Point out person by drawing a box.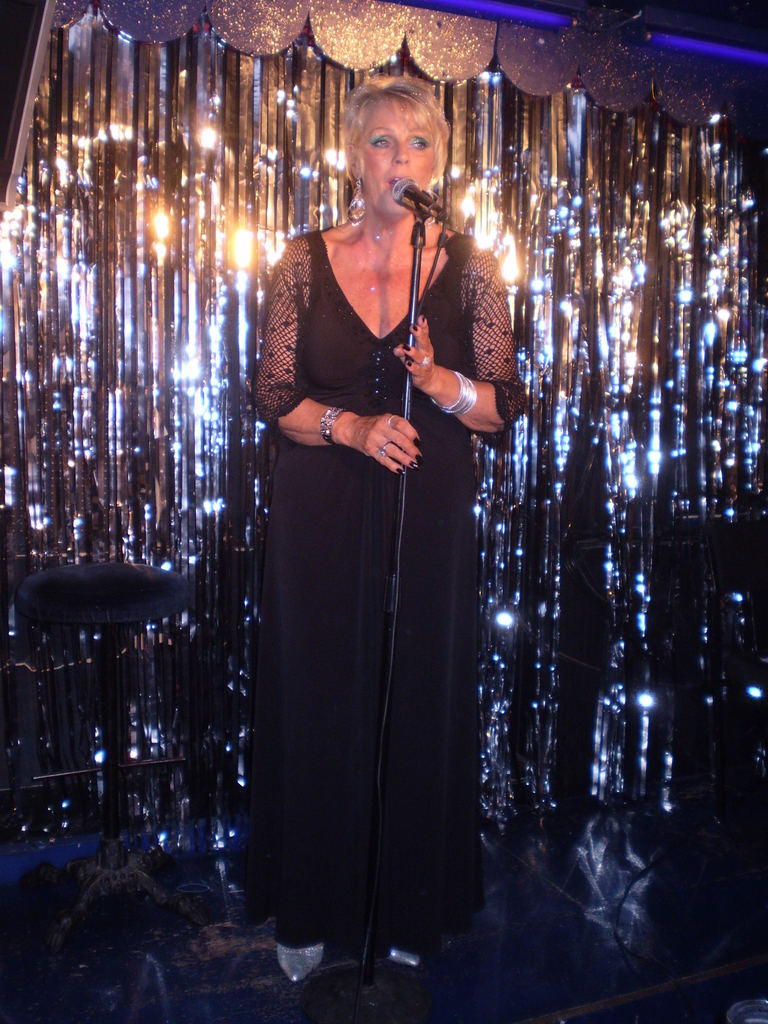
l=239, t=80, r=542, b=986.
